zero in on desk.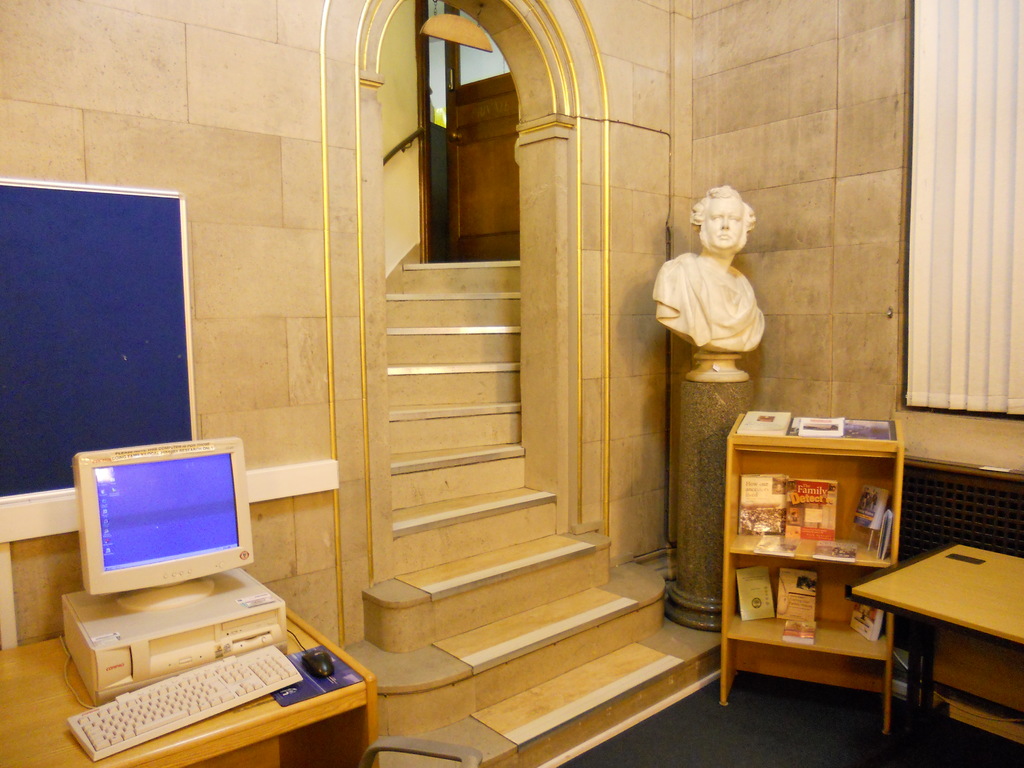
Zeroed in: bbox=(853, 541, 1022, 729).
